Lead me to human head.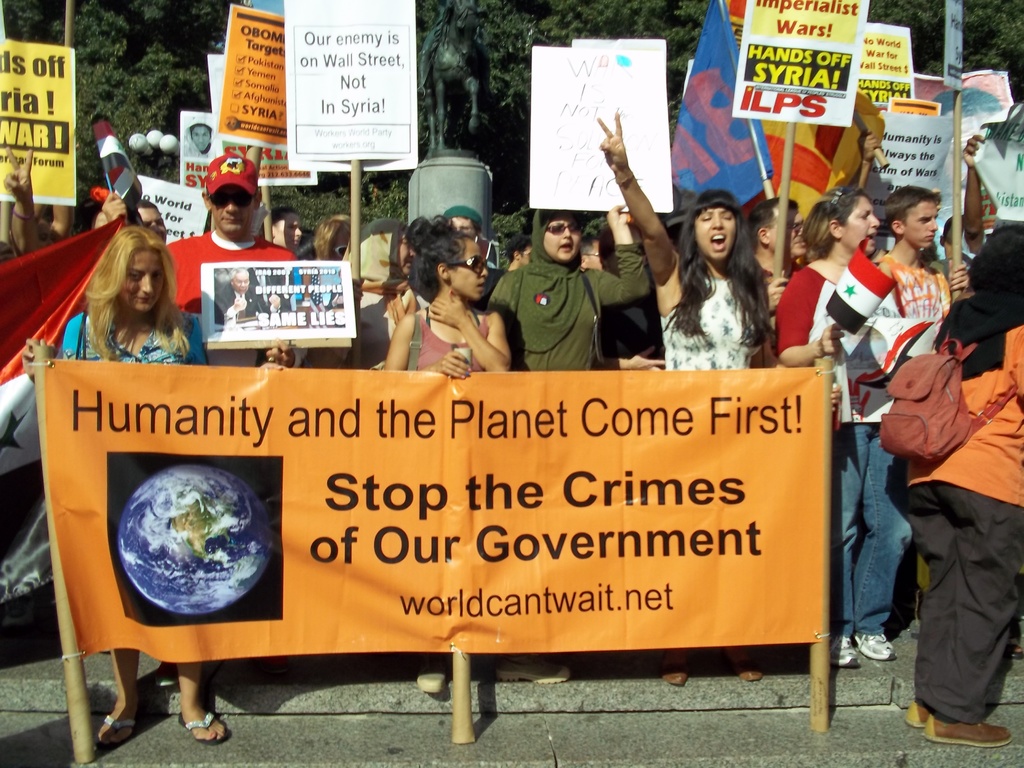
Lead to box(313, 215, 351, 264).
